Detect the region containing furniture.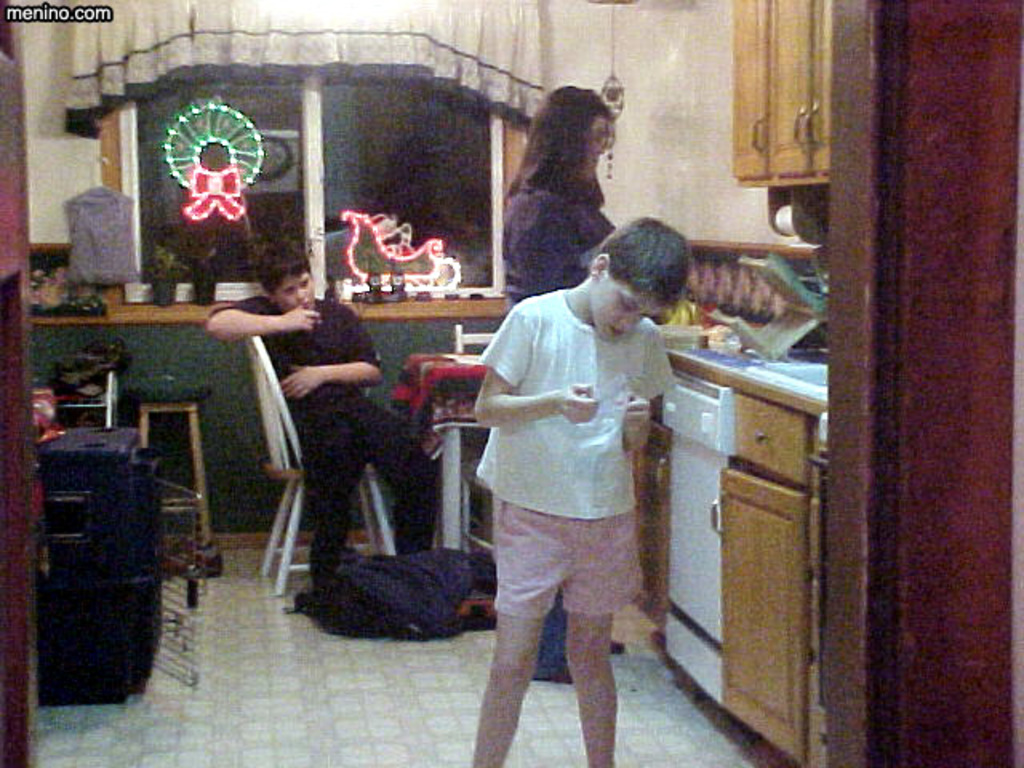
left=126, top=392, right=211, bottom=576.
